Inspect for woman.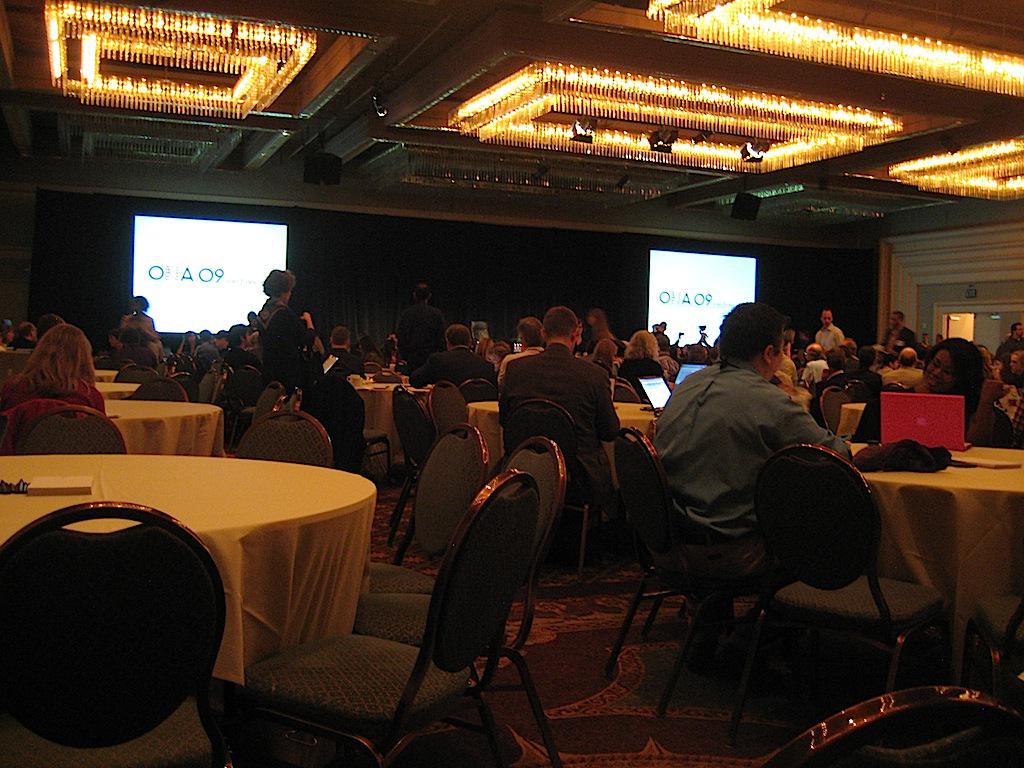
Inspection: (x1=0, y1=325, x2=104, y2=419).
